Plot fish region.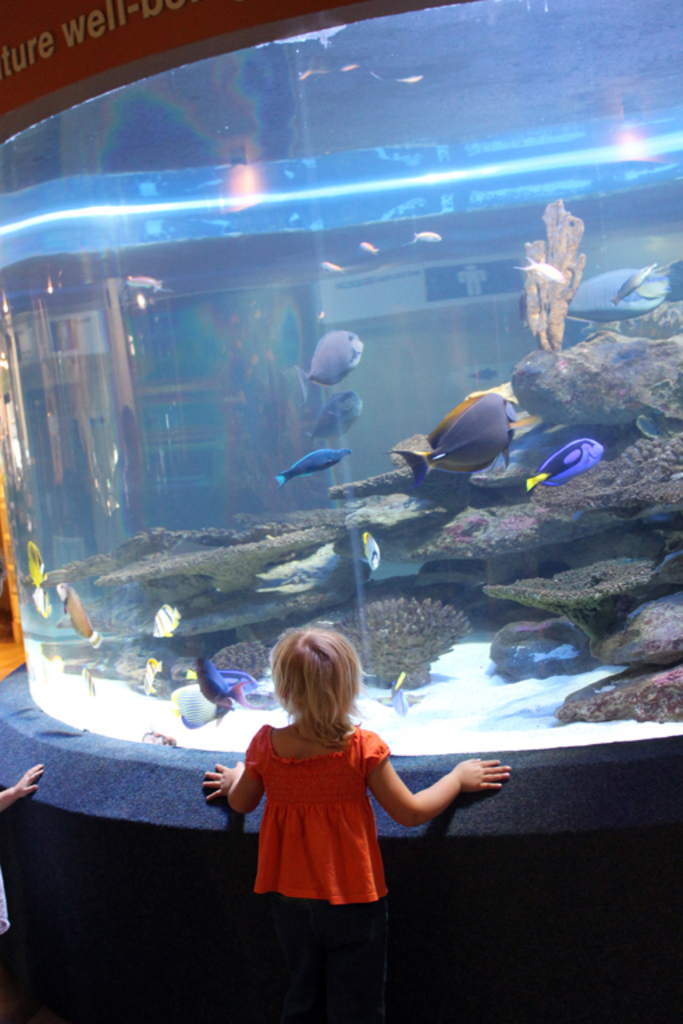
Plotted at {"left": 307, "top": 384, "right": 368, "bottom": 441}.
